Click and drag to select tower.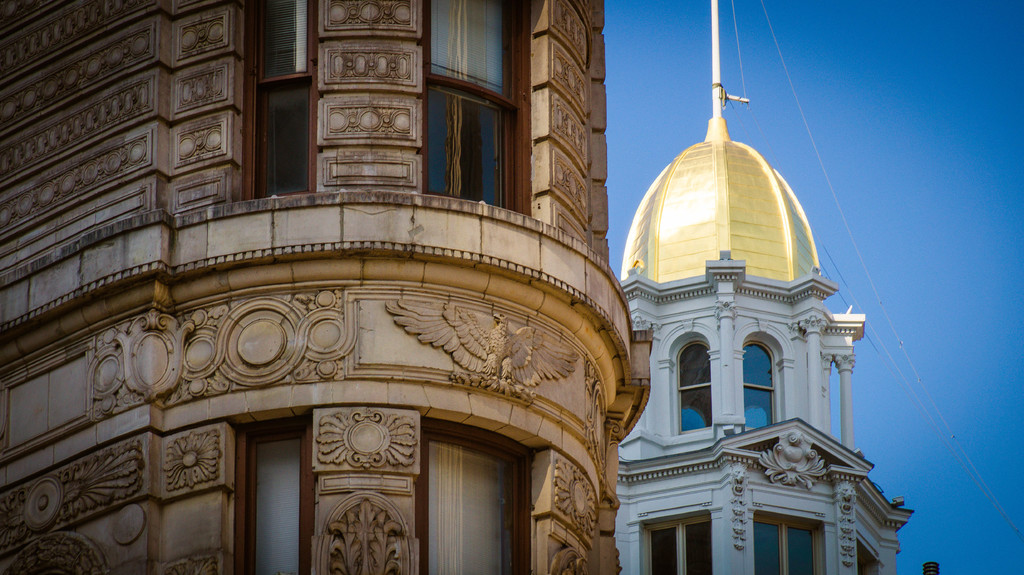
Selection: detection(596, 0, 914, 571).
